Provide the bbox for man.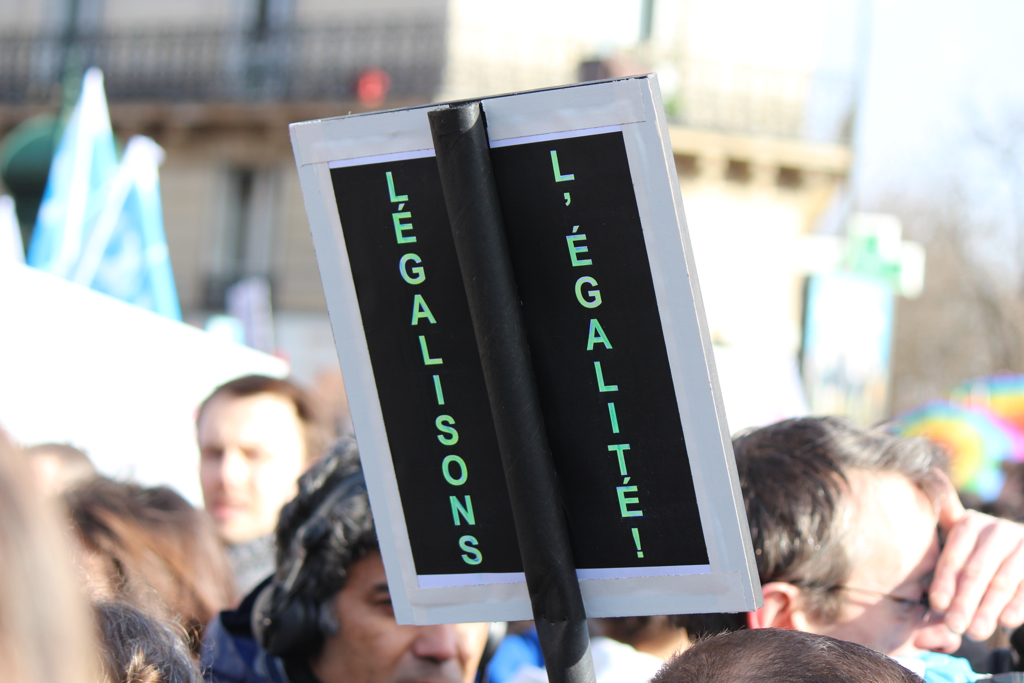
{"x1": 694, "y1": 398, "x2": 1008, "y2": 682}.
